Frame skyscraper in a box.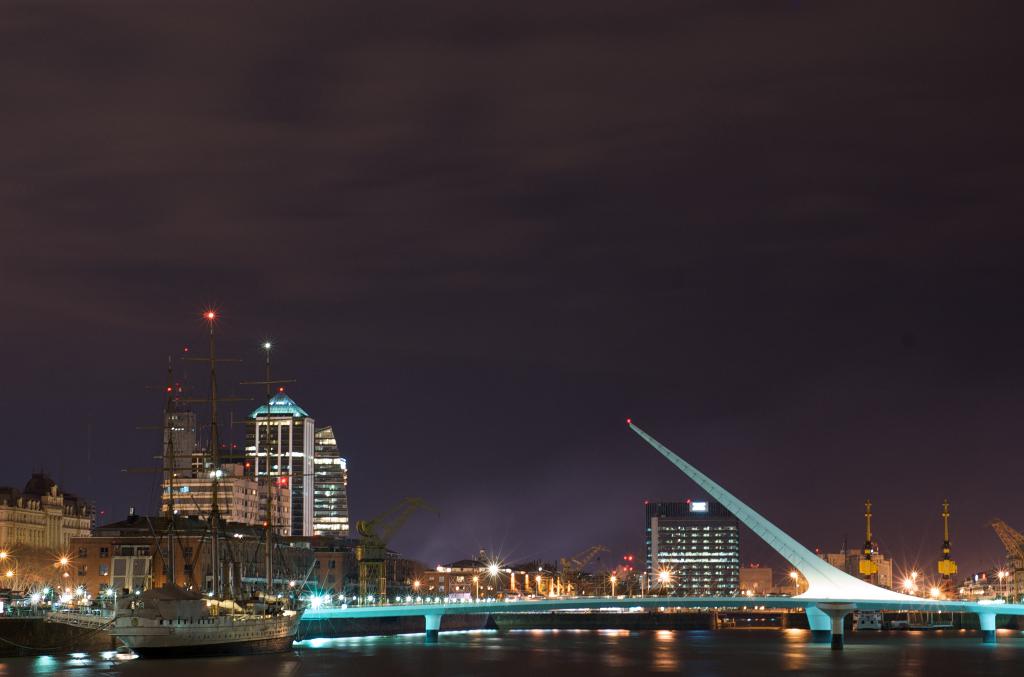
pyautogui.locateOnScreen(252, 377, 316, 539).
